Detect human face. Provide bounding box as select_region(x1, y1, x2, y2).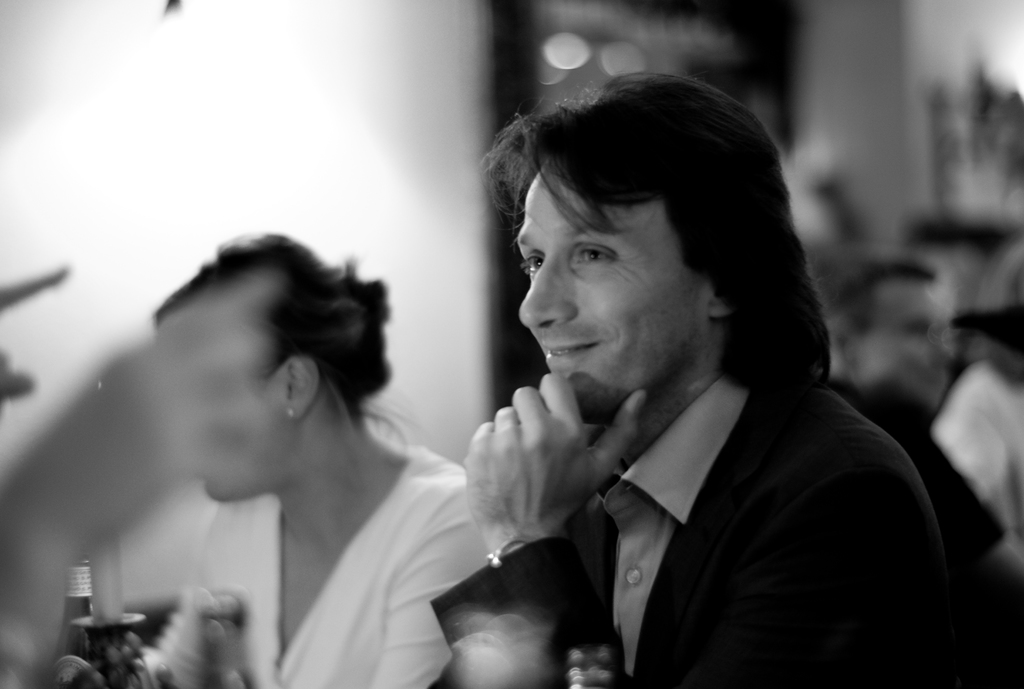
select_region(506, 143, 731, 416).
